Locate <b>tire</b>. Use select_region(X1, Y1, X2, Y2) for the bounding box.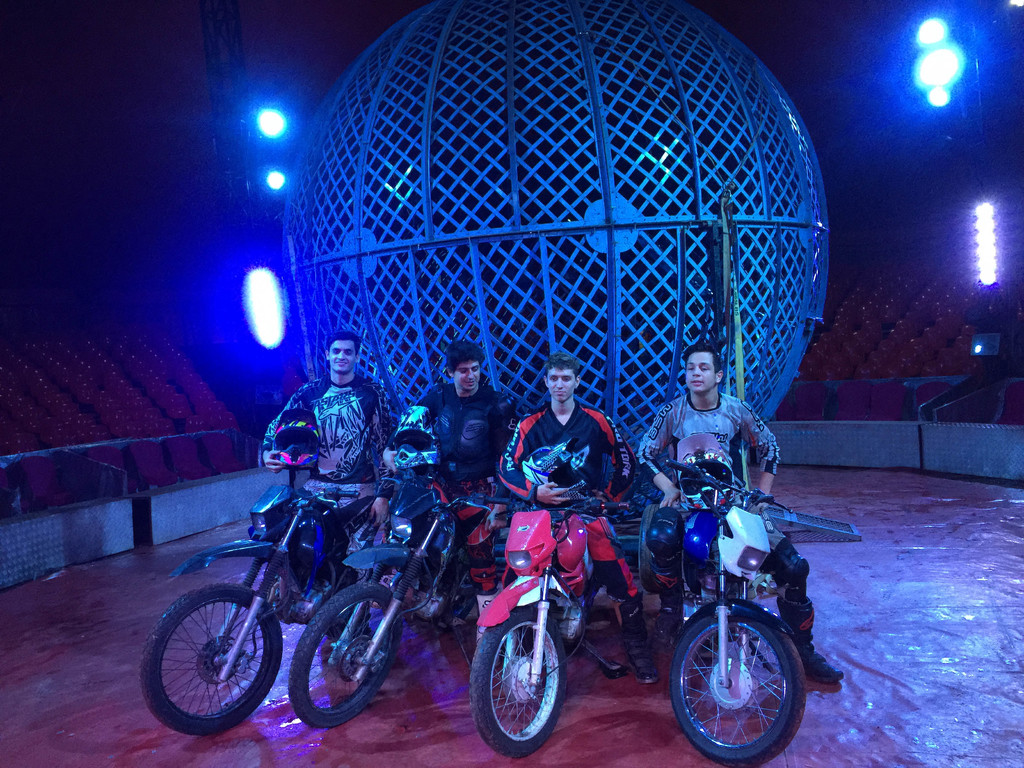
select_region(470, 609, 568, 757).
